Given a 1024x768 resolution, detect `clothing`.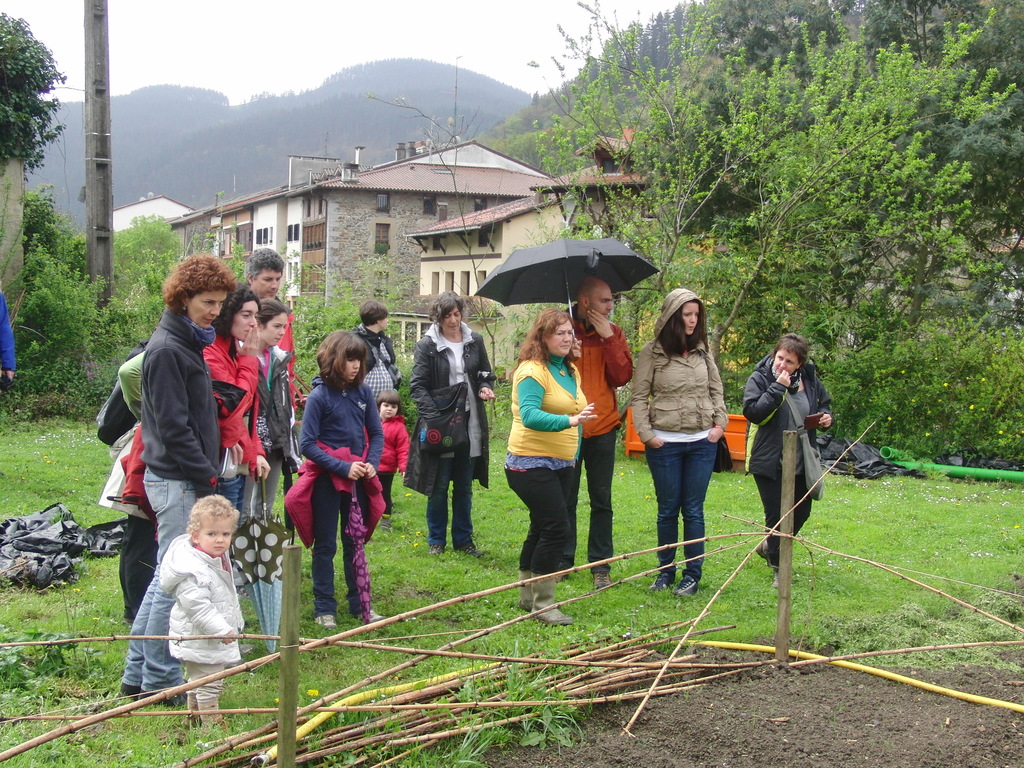
(275,352,378,613).
